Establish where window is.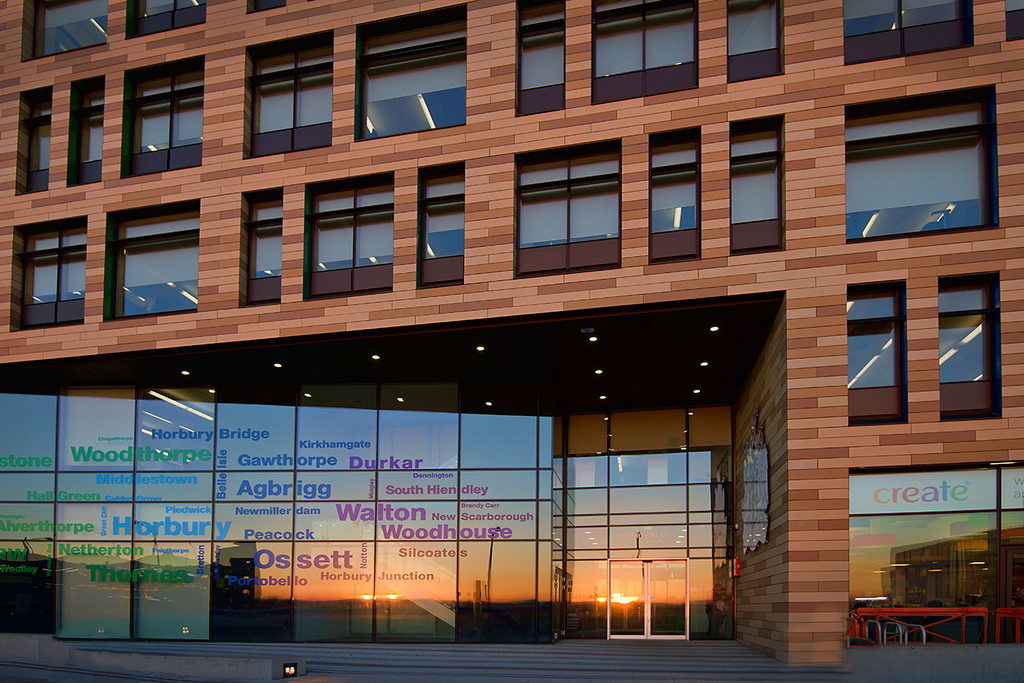
Established at (left=935, top=267, right=1002, bottom=423).
